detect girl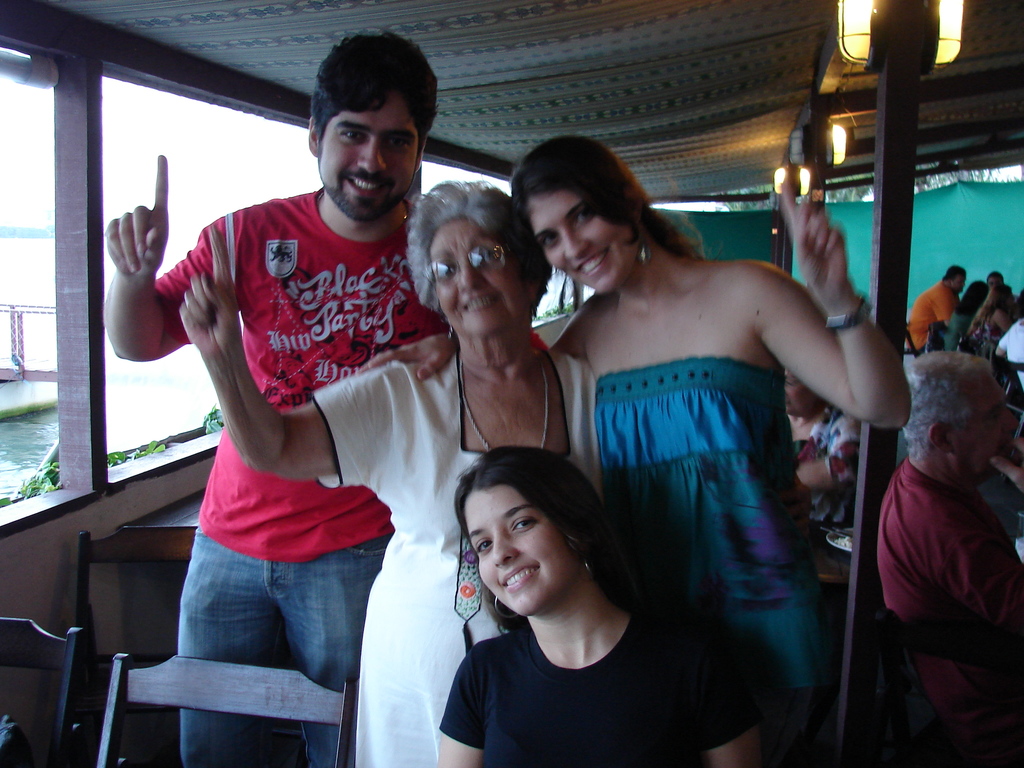
detection(434, 449, 764, 767)
